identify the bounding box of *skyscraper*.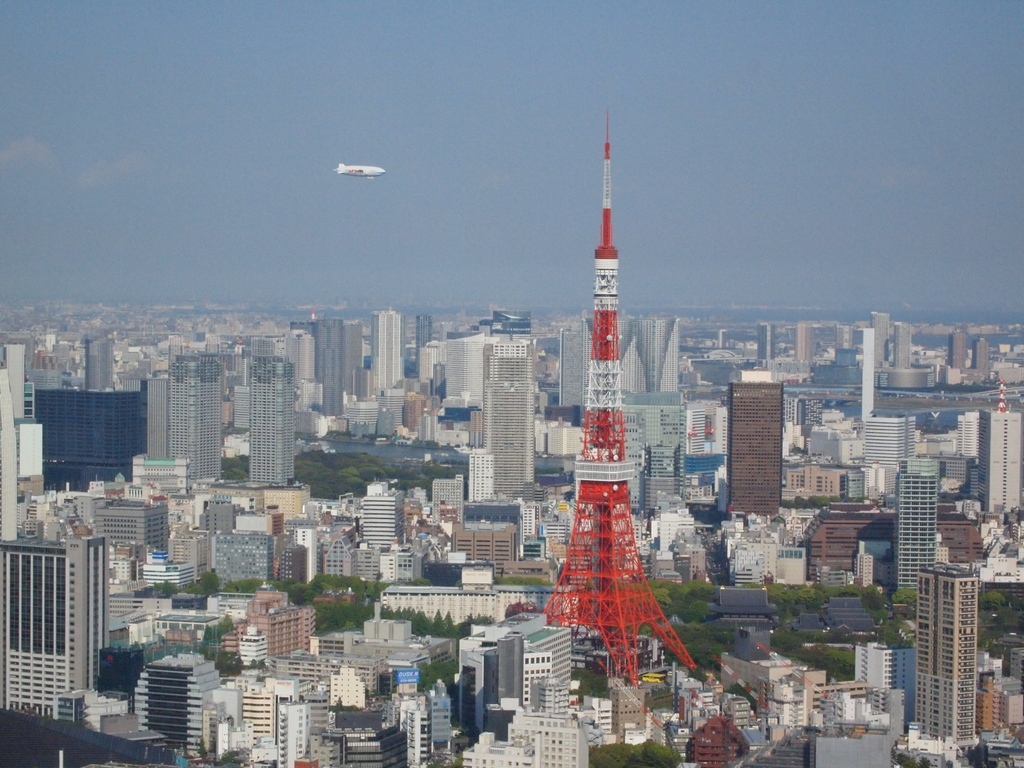
BBox(380, 375, 415, 433).
